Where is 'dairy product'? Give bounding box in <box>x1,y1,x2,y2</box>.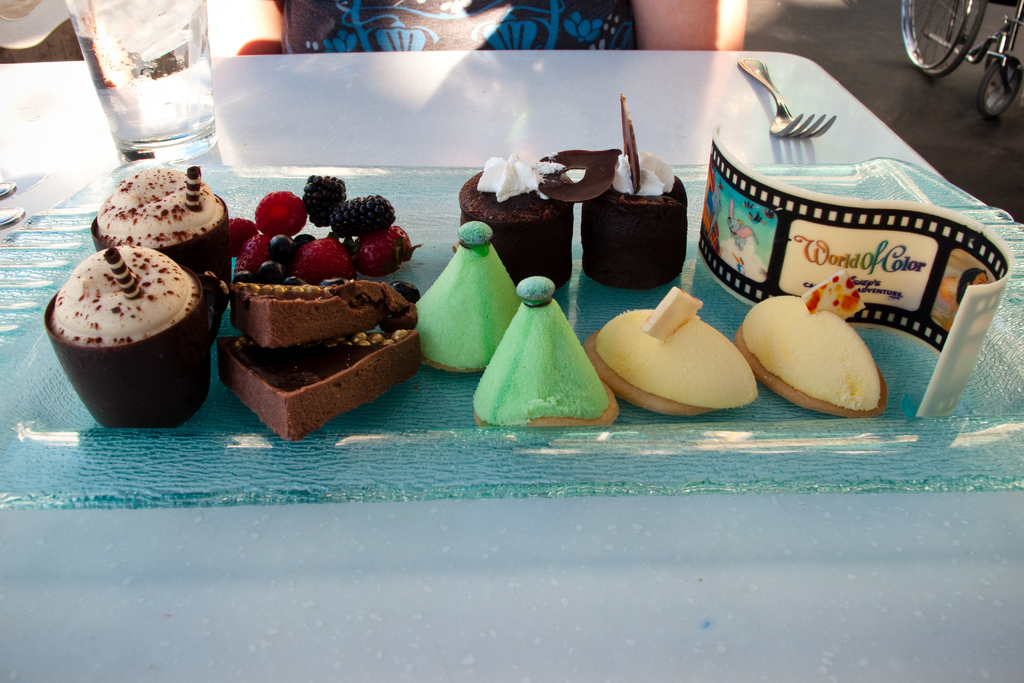
<box>474,274,609,432</box>.
